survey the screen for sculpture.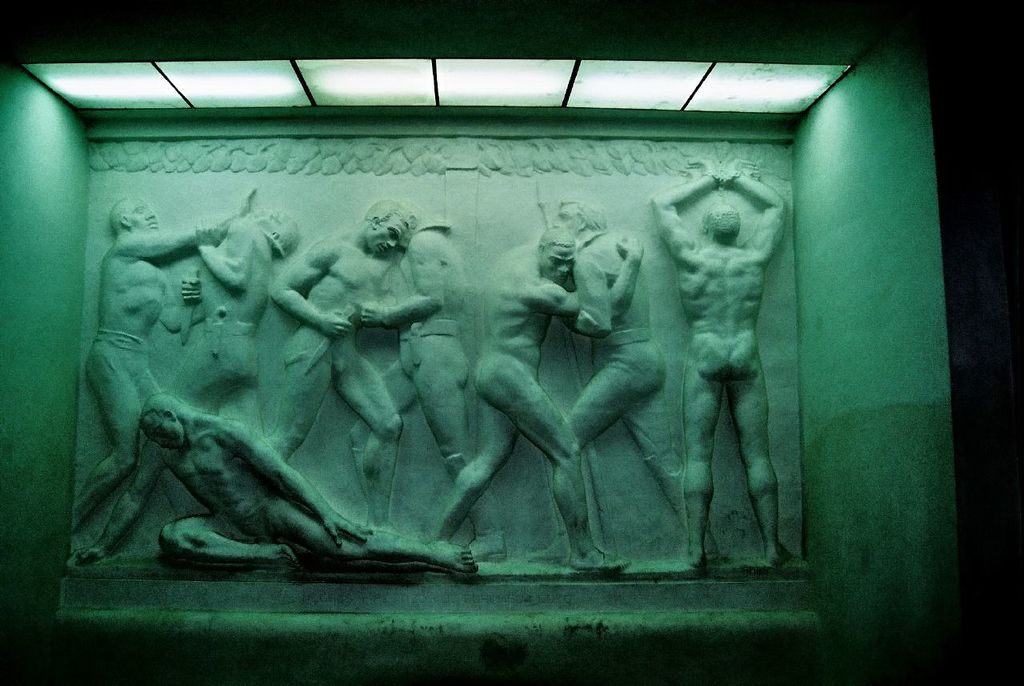
Survey found: 80, 189, 306, 559.
